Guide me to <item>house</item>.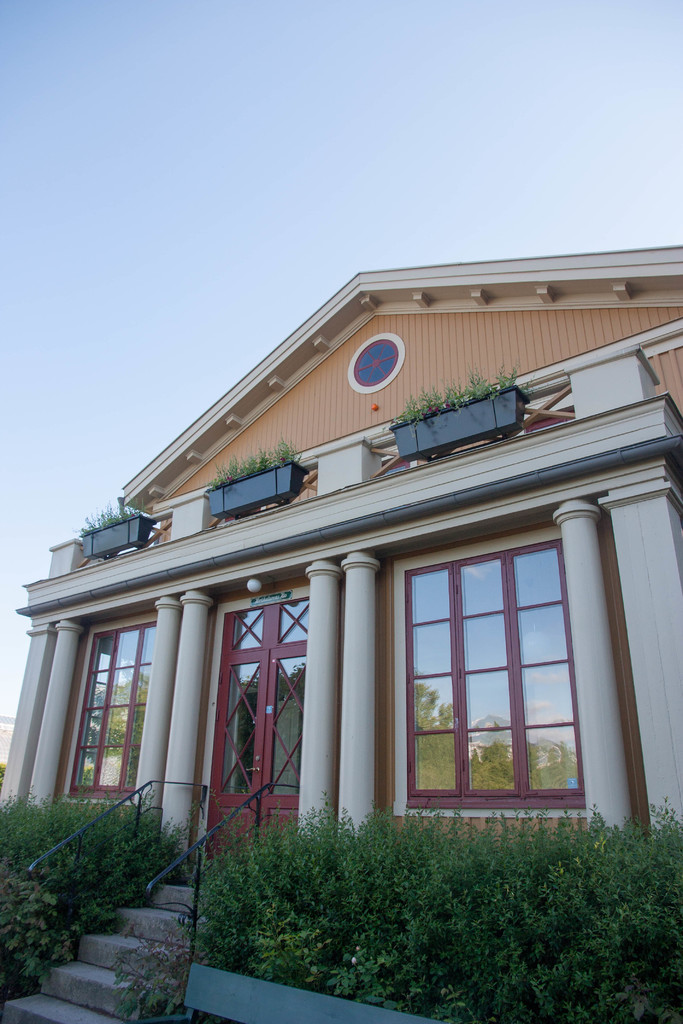
Guidance: 7,212,678,945.
